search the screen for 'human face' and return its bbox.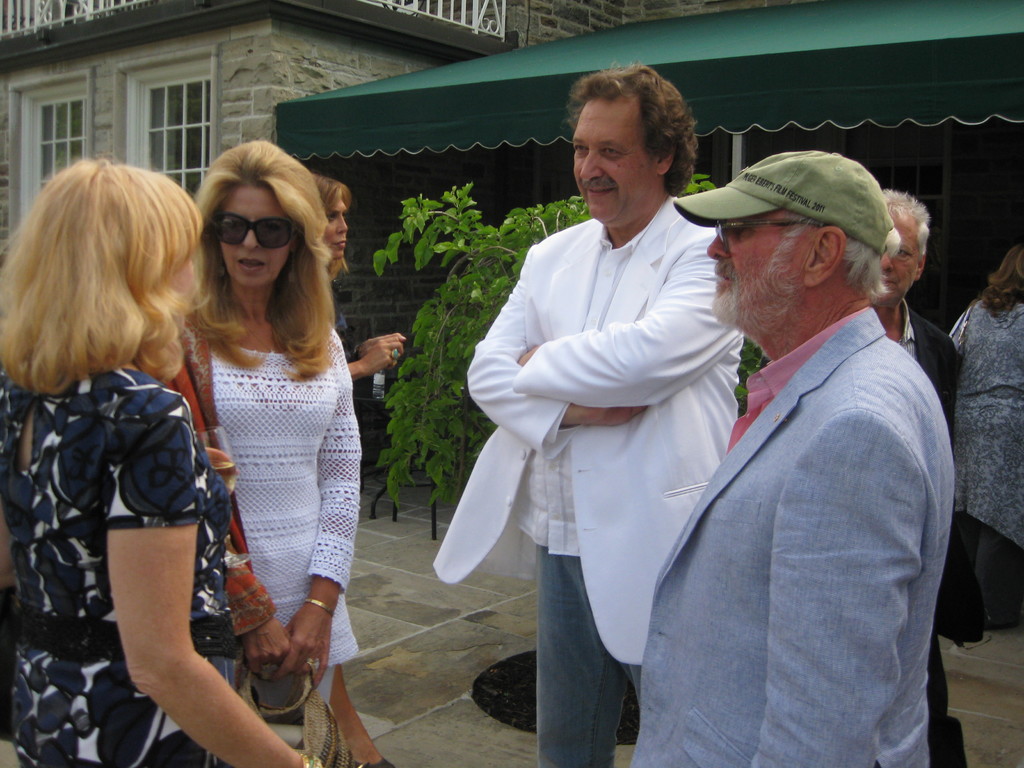
Found: (left=324, top=193, right=349, bottom=258).
